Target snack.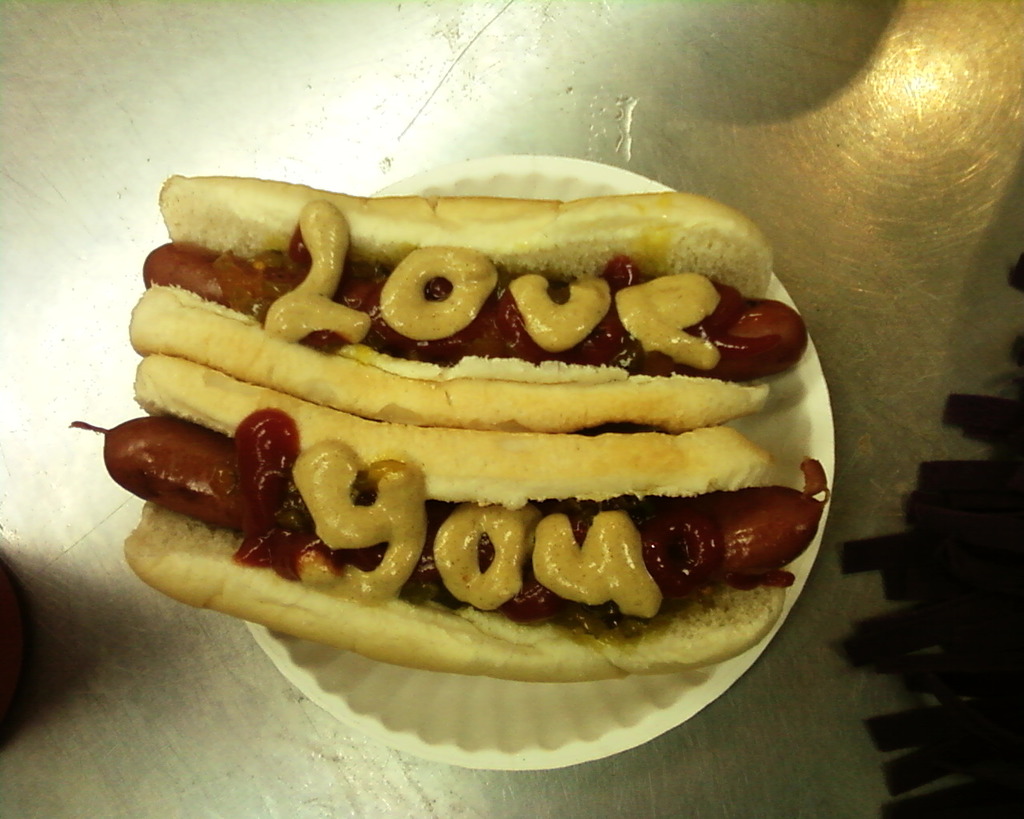
Target region: 70, 413, 832, 683.
